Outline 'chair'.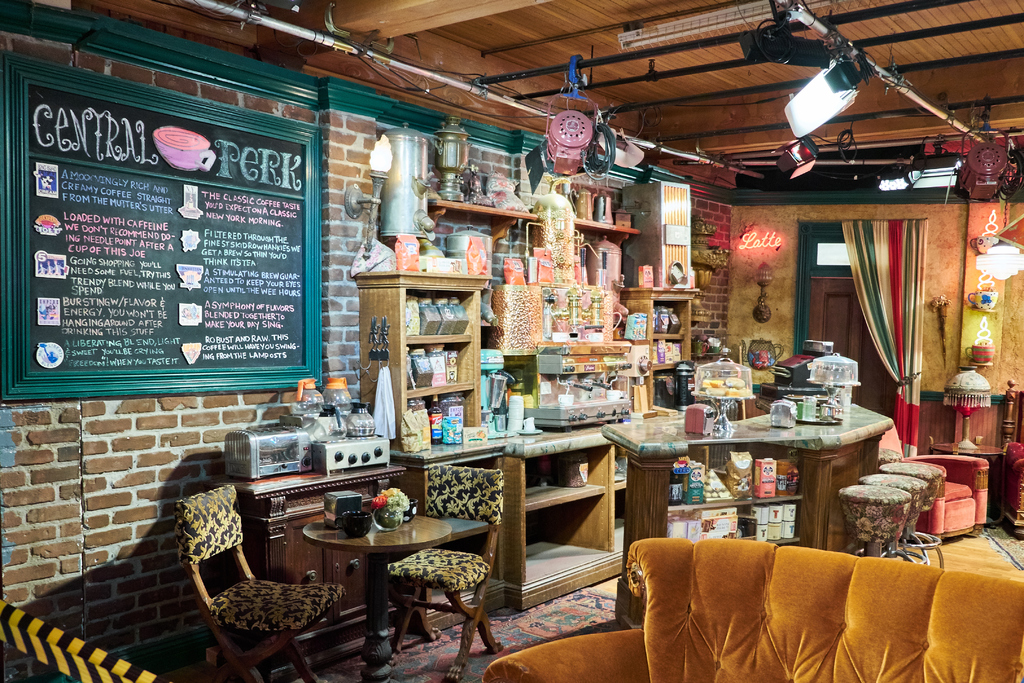
Outline: [350, 466, 504, 681].
